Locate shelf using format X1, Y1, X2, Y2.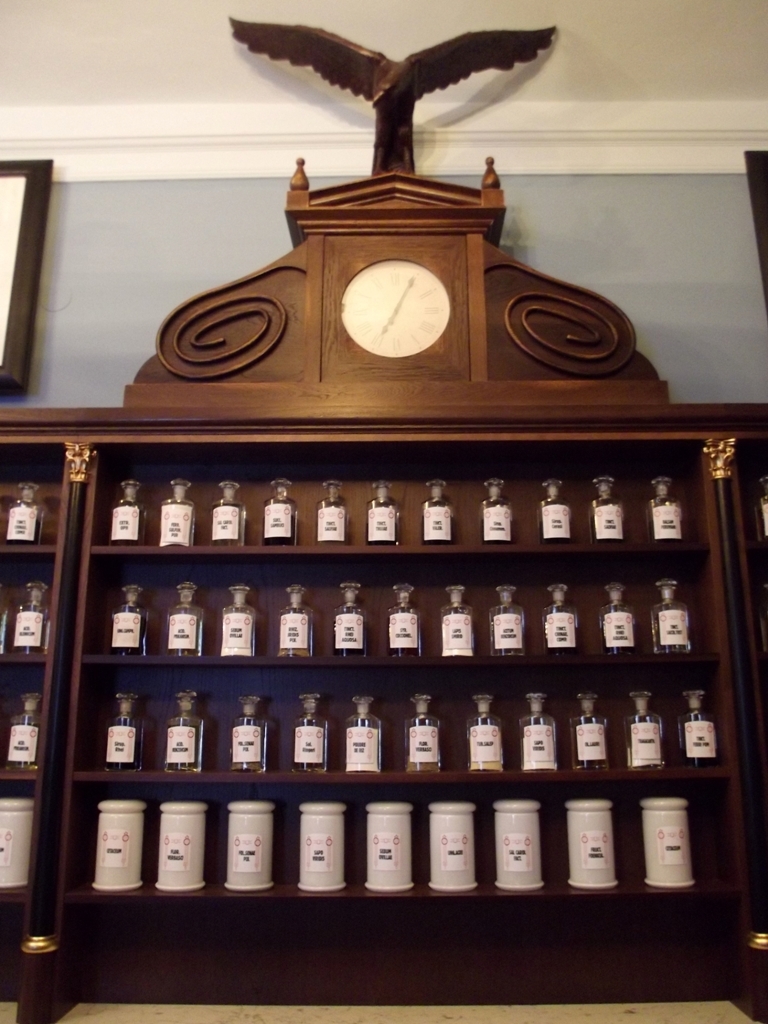
71, 533, 731, 664.
